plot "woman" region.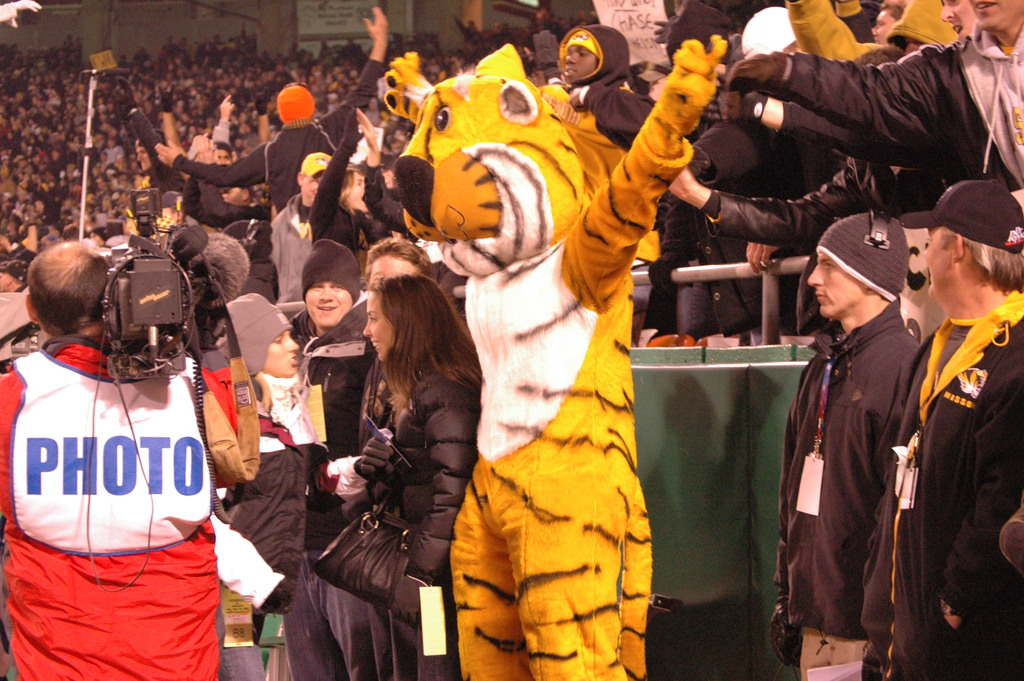
Plotted at left=351, top=279, right=479, bottom=680.
